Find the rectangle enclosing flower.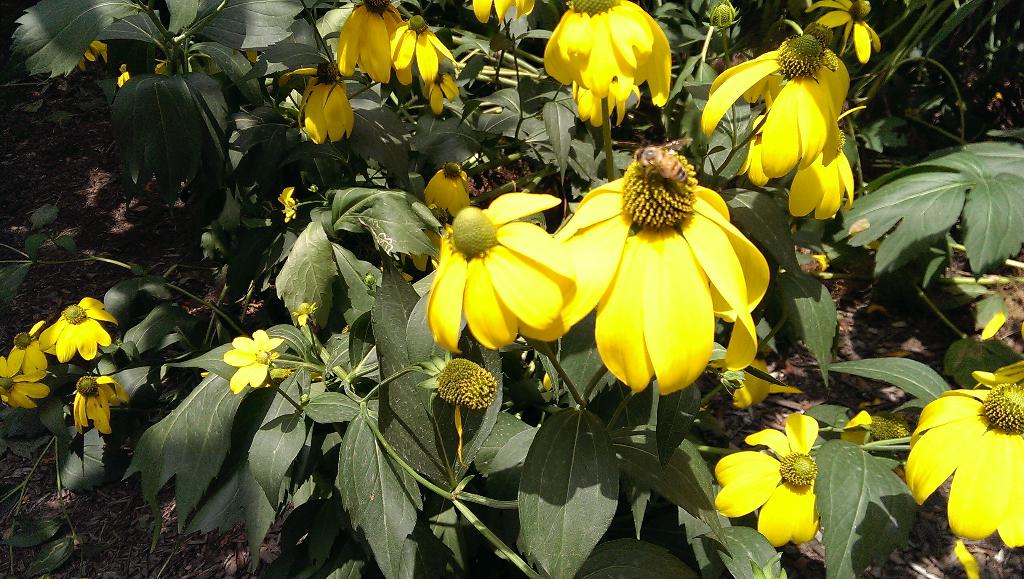
296/63/356/142.
